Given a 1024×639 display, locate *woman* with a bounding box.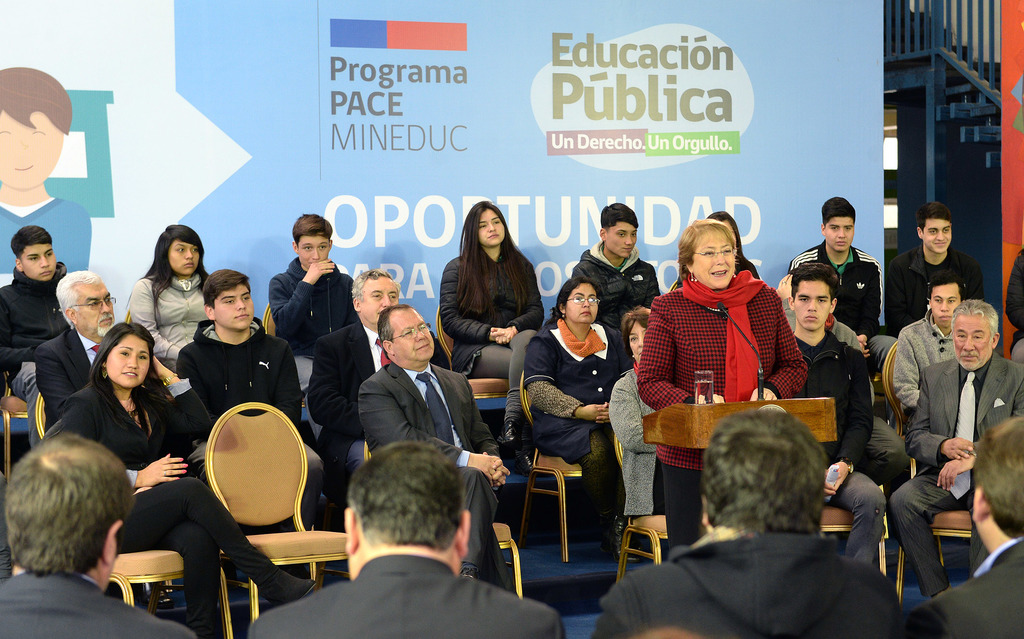
Located: (524,274,647,563).
